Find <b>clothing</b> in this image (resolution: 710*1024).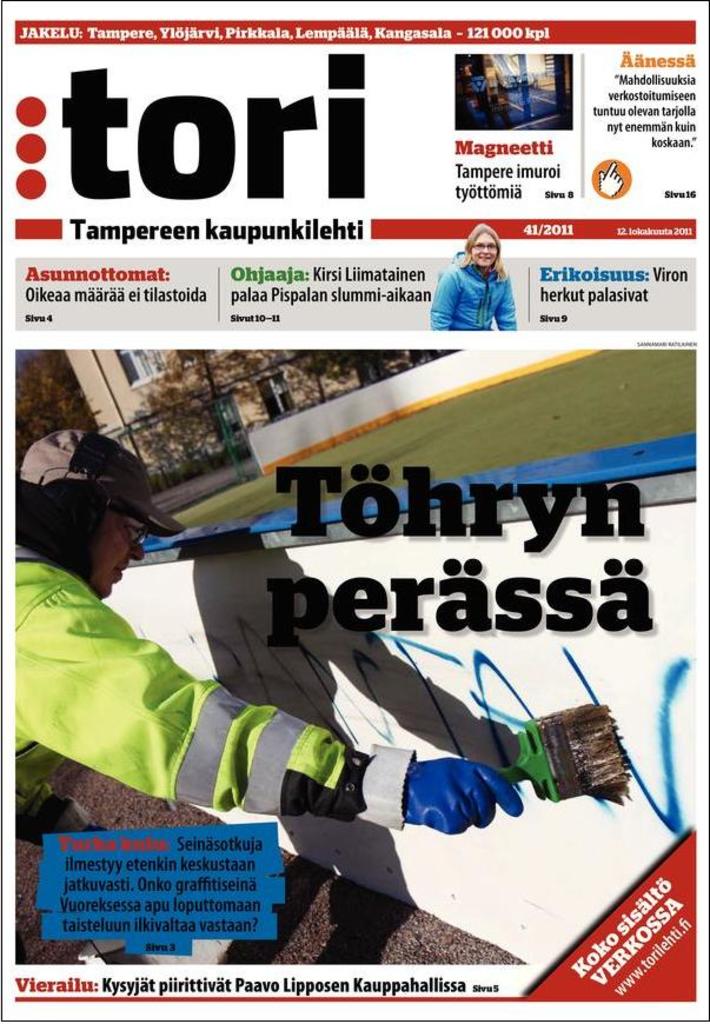
select_region(0, 503, 414, 864).
